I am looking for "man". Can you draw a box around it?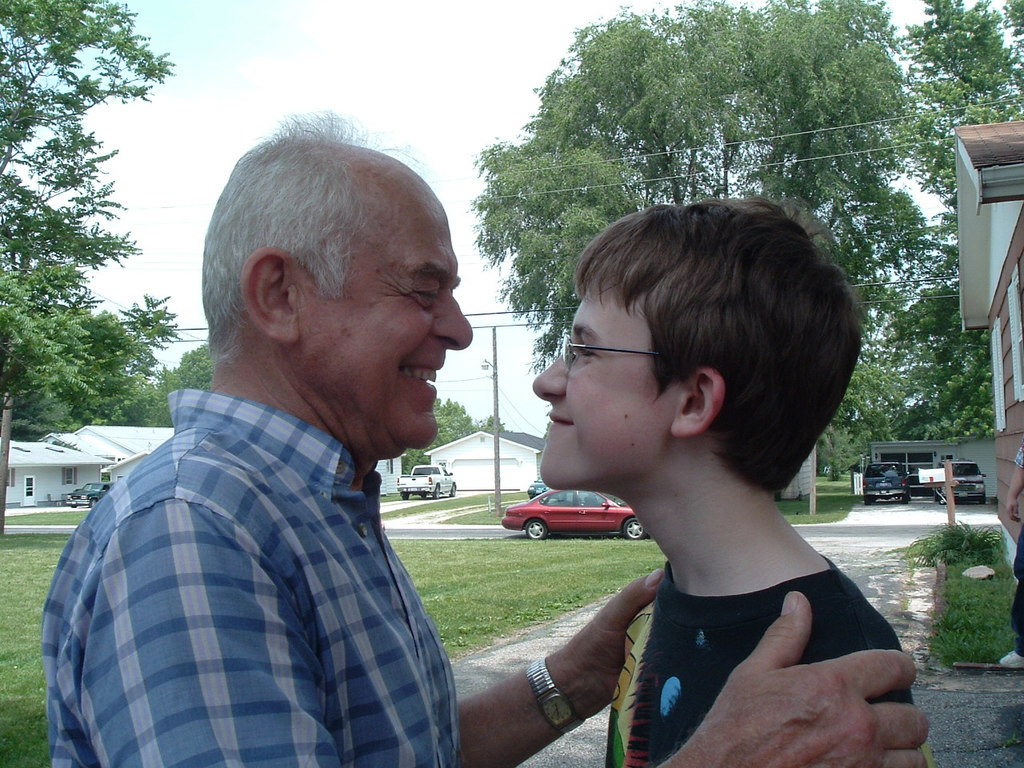
Sure, the bounding box is left=998, top=440, right=1023, bottom=670.
